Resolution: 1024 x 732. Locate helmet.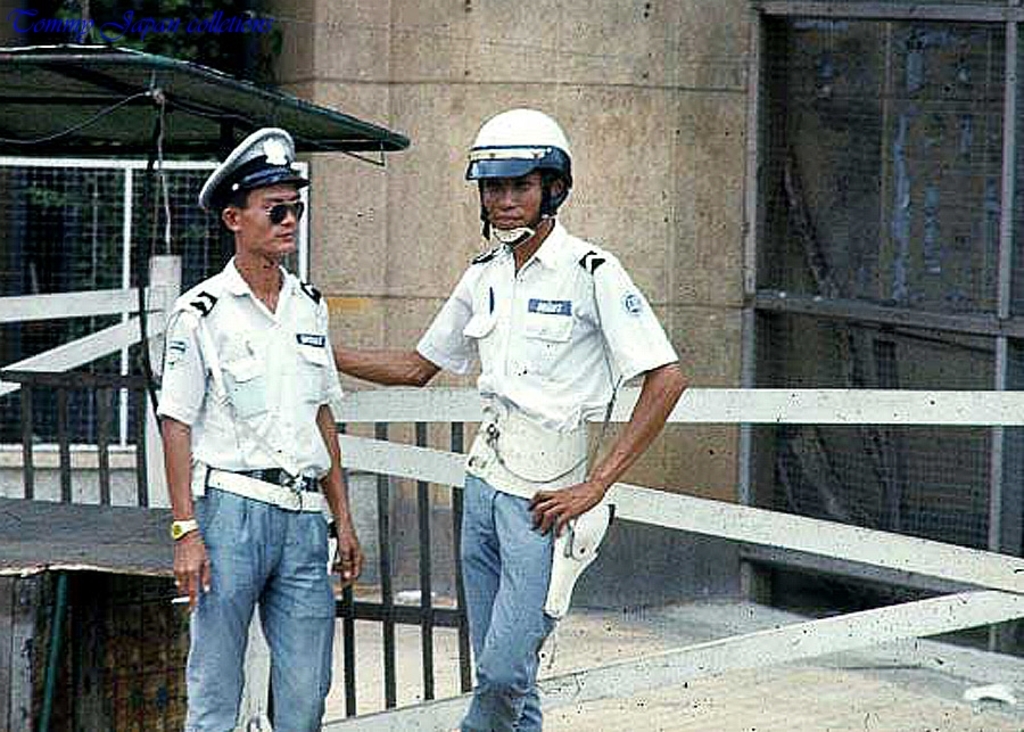
(461,100,576,250).
